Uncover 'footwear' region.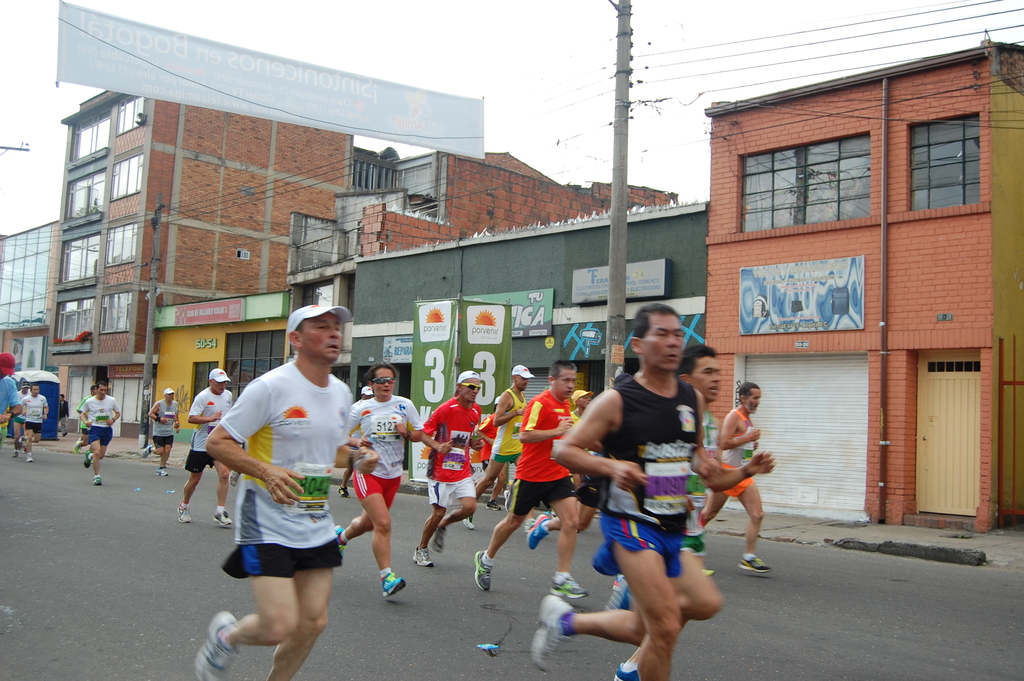
Uncovered: bbox(71, 436, 86, 455).
